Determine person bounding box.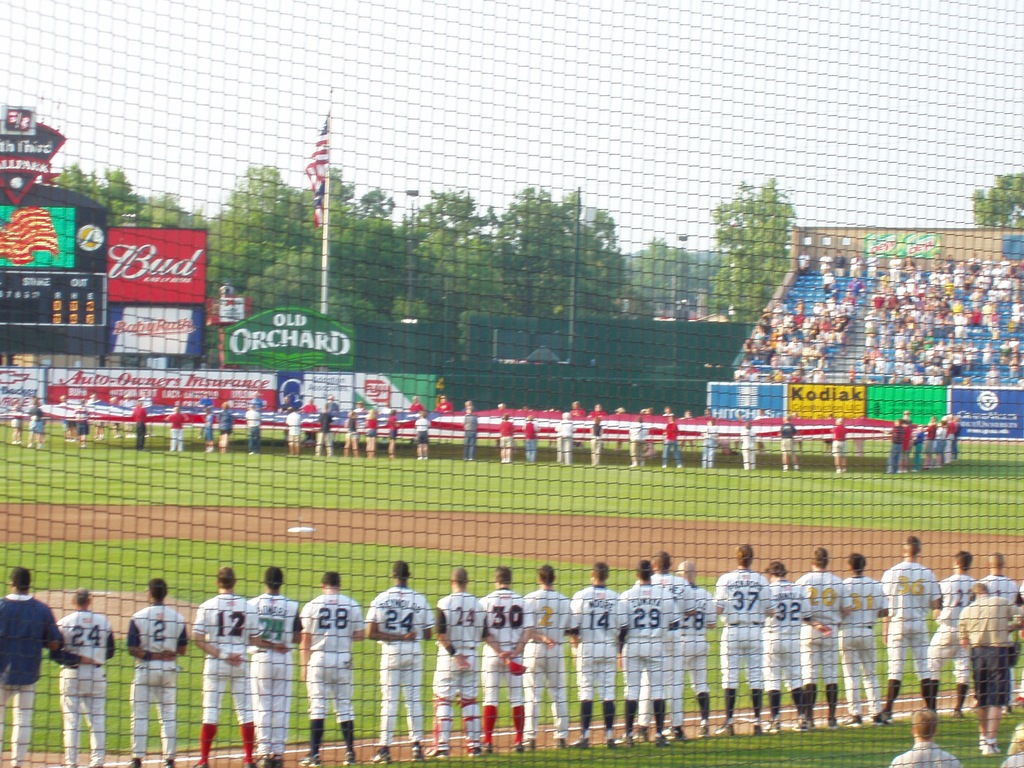
Determined: box=[186, 569, 255, 767].
